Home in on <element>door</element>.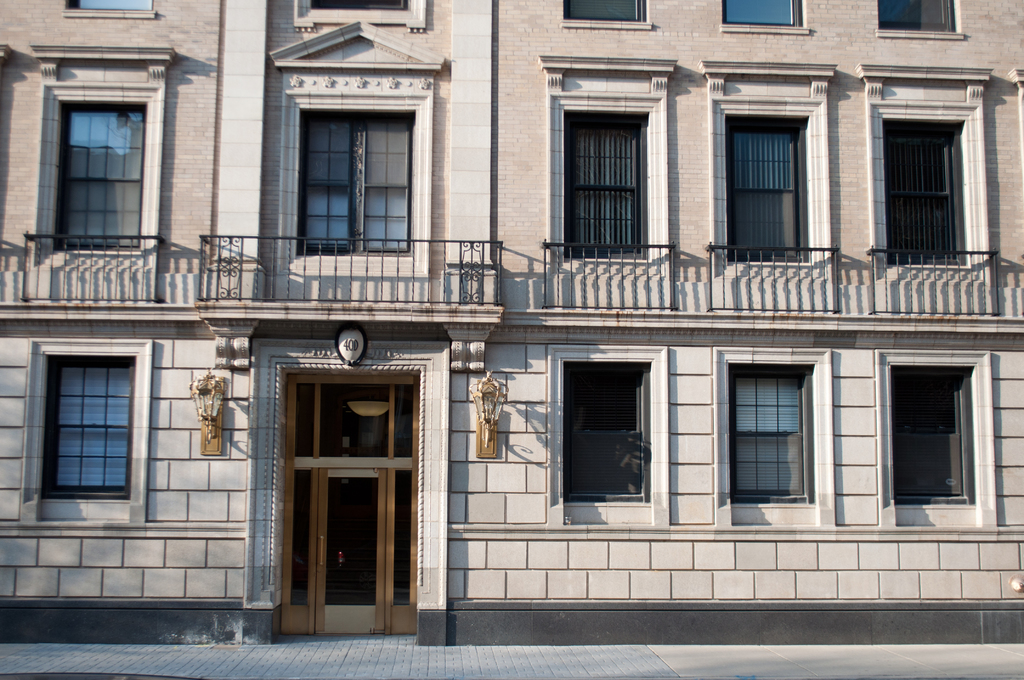
Homed in at <box>278,364,417,636</box>.
